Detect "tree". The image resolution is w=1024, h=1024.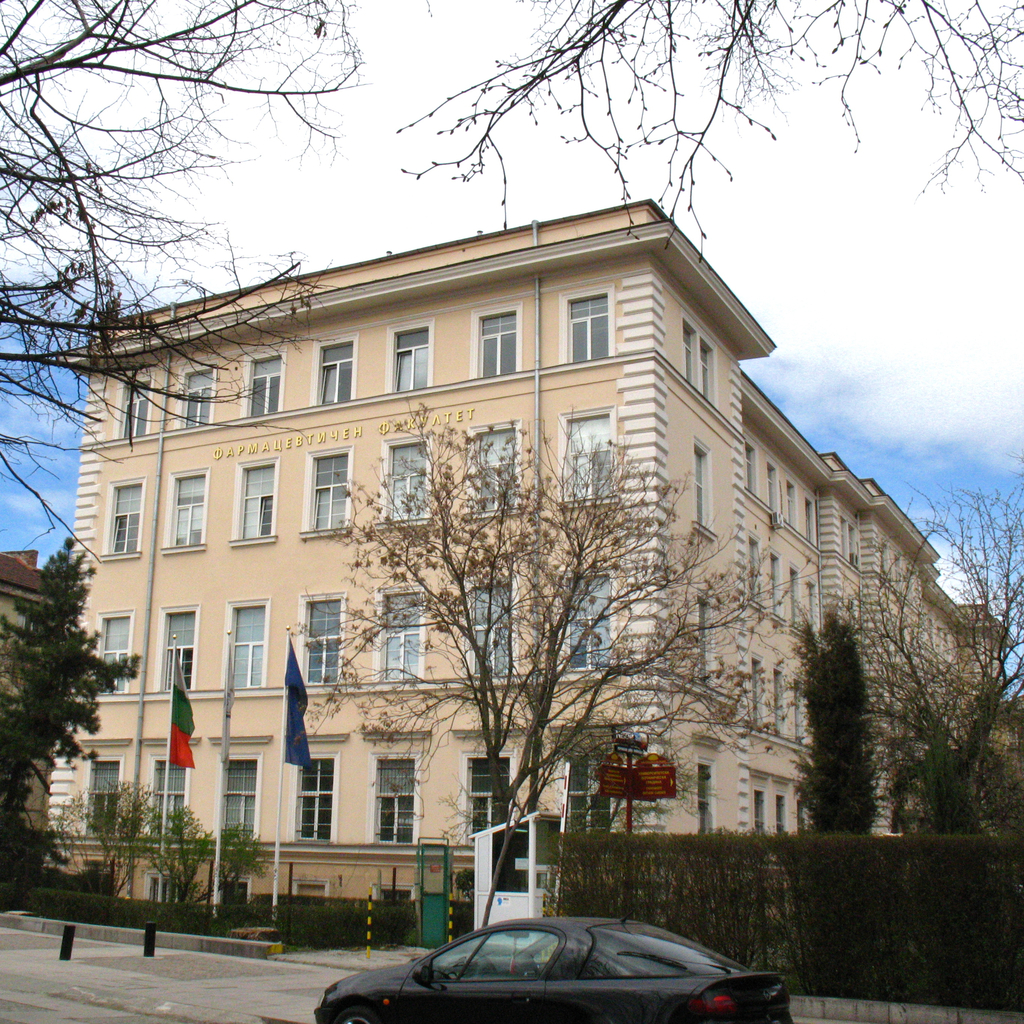
bbox=(196, 826, 273, 912).
